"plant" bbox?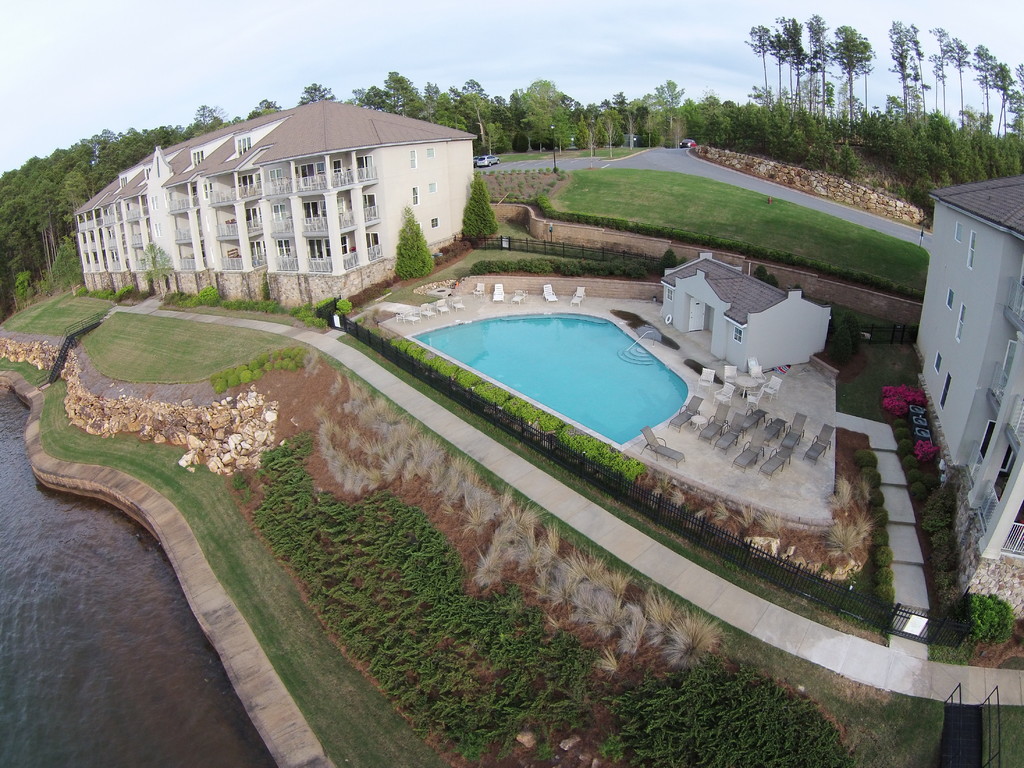
653,470,689,505
